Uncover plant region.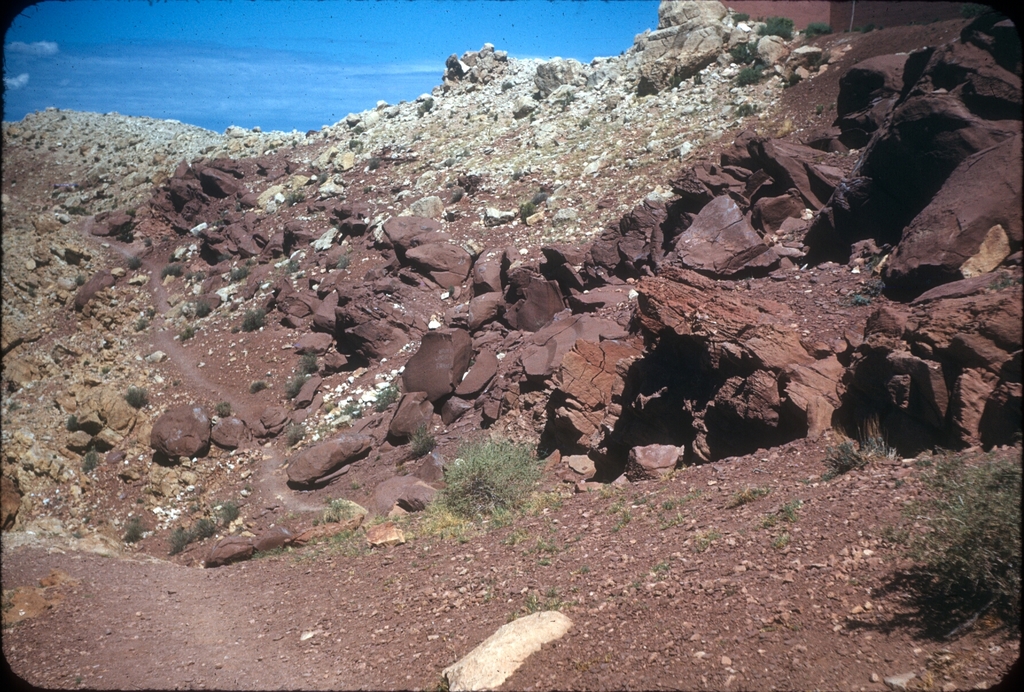
Uncovered: 59, 203, 95, 216.
